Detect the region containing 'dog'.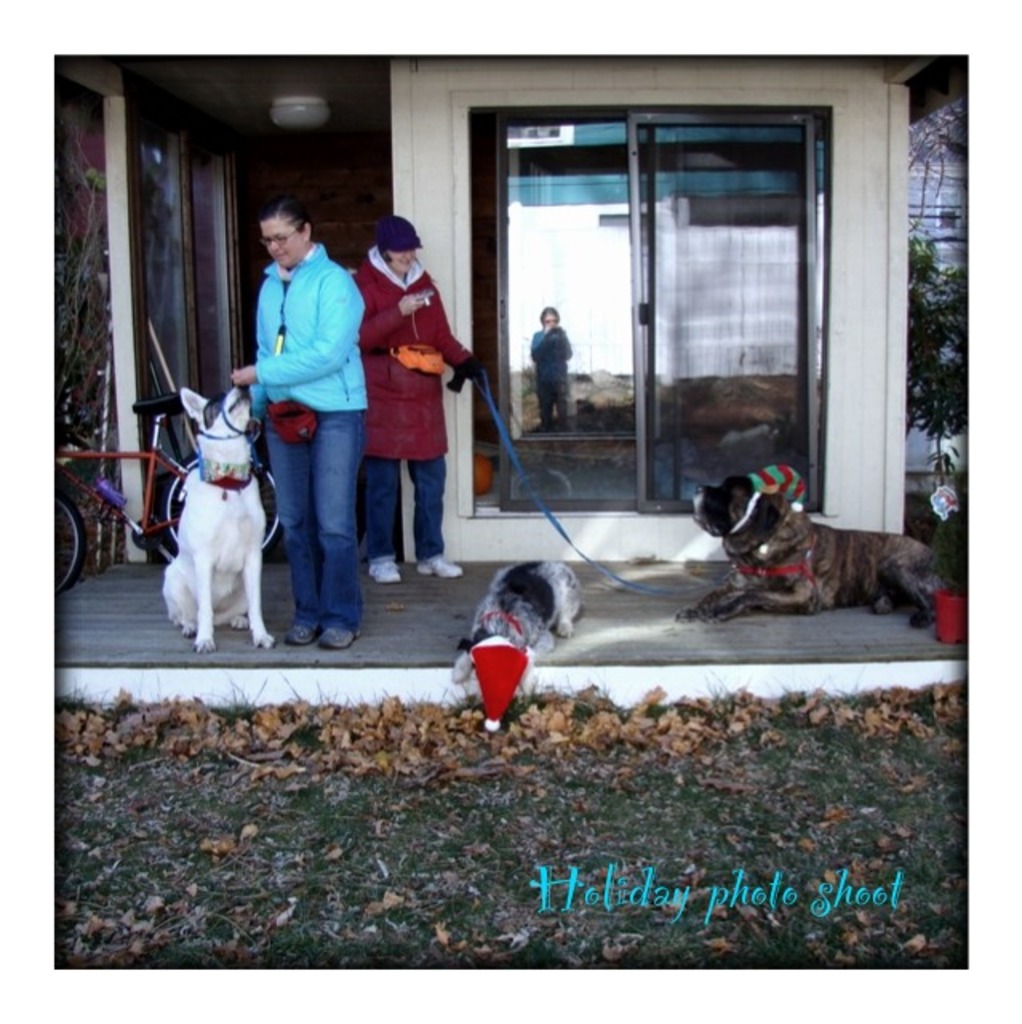
{"x1": 661, "y1": 469, "x2": 956, "y2": 626}.
